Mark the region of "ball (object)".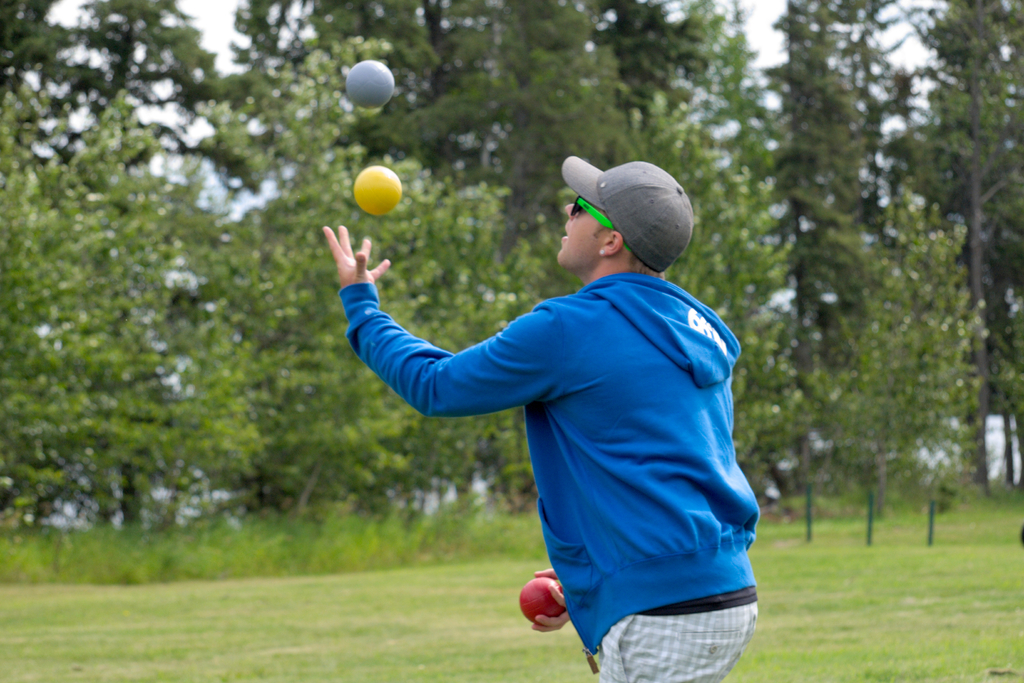
Region: x1=520 y1=573 x2=563 y2=628.
